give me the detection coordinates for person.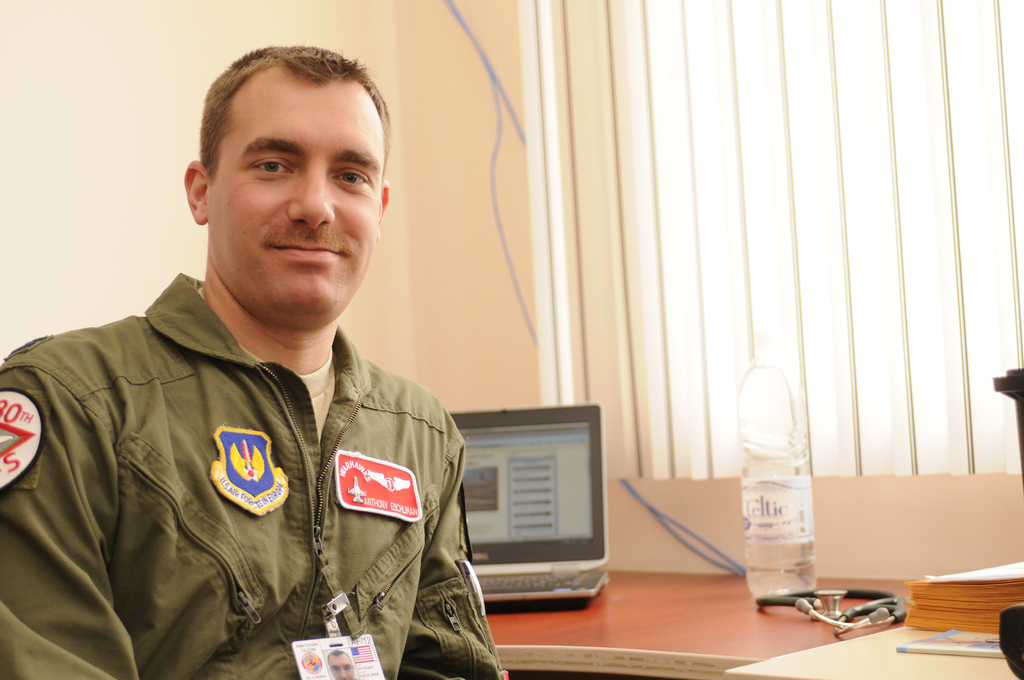
box(0, 46, 511, 679).
